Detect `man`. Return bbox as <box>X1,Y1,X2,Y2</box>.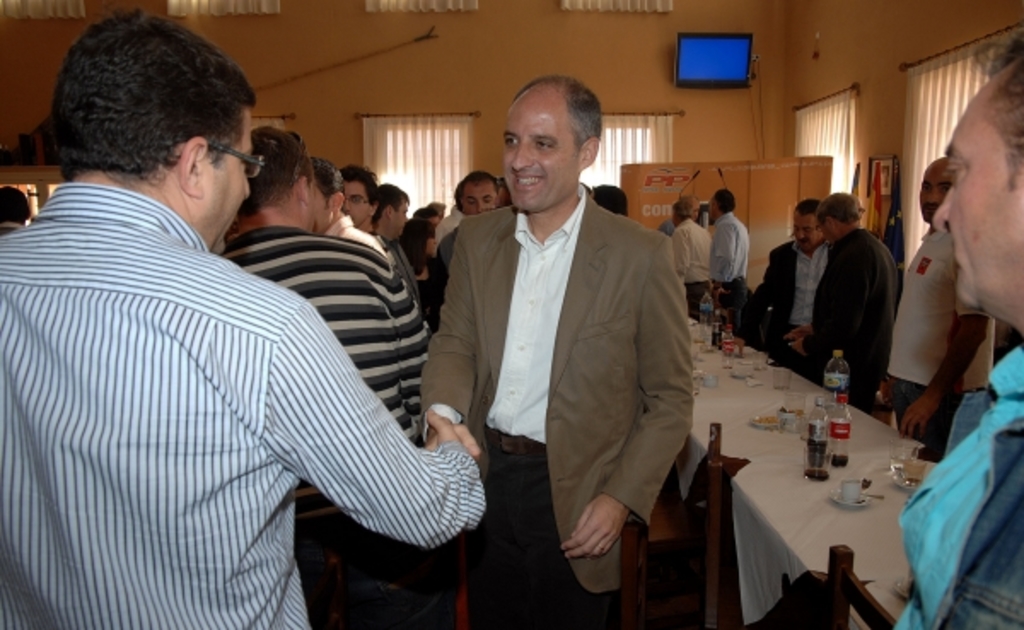
<box>420,102,698,613</box>.
